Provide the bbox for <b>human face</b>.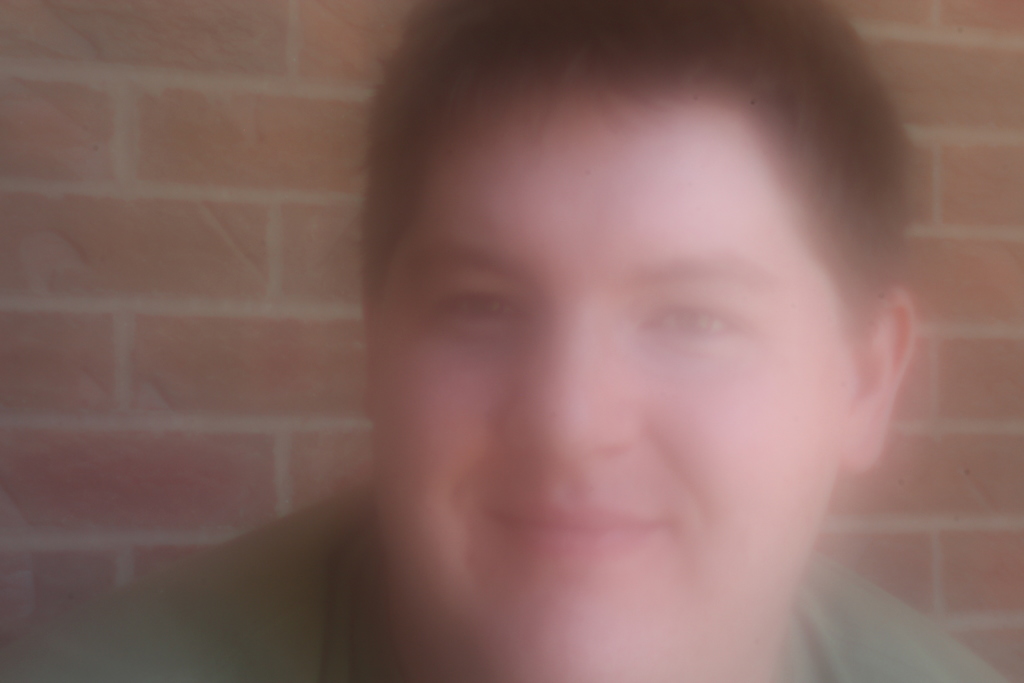
{"left": 376, "top": 115, "right": 857, "bottom": 682}.
